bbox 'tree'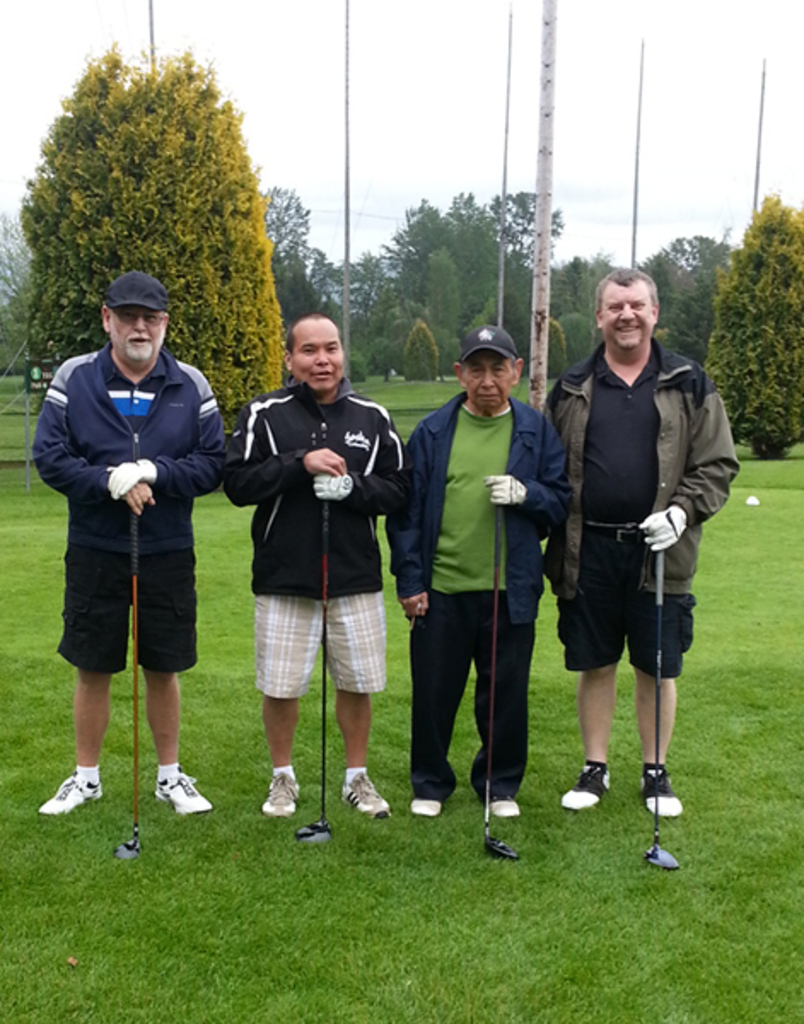
box=[14, 39, 287, 433]
